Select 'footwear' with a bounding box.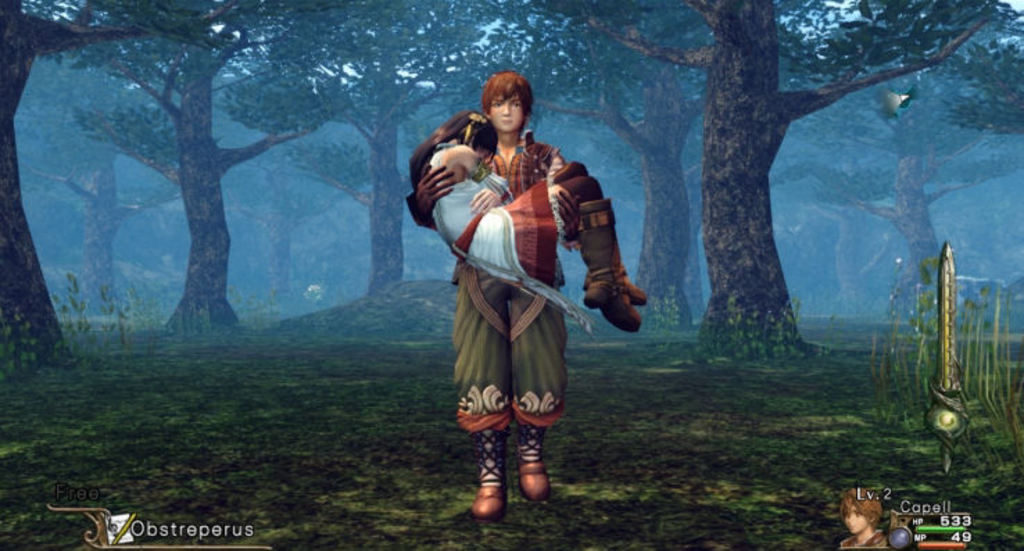
[463, 430, 506, 518].
